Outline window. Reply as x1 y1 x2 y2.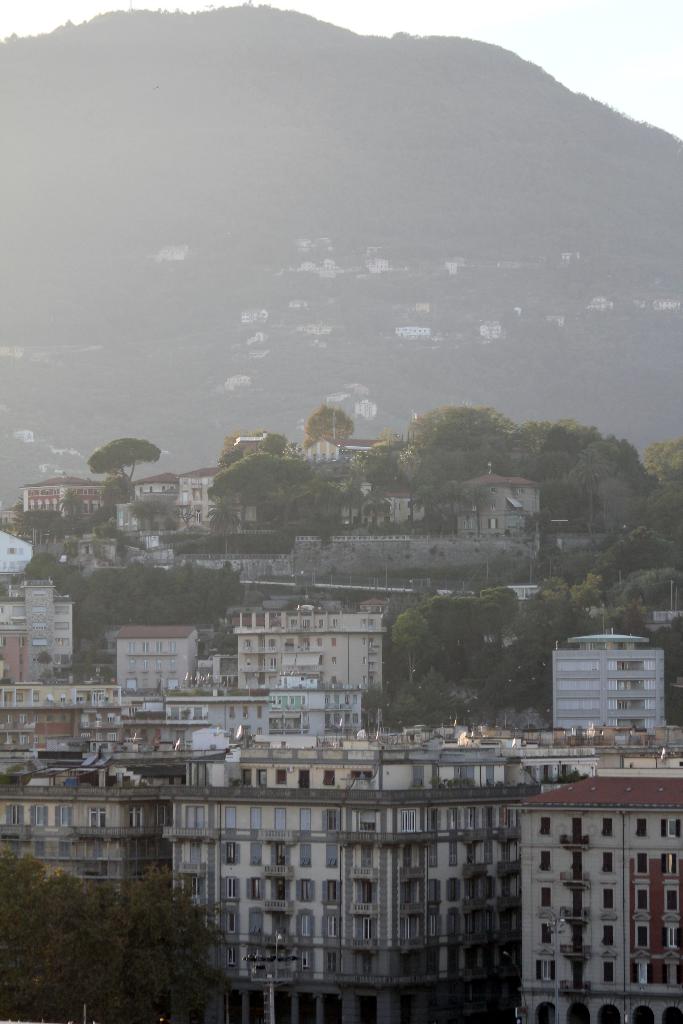
599 815 614 837.
